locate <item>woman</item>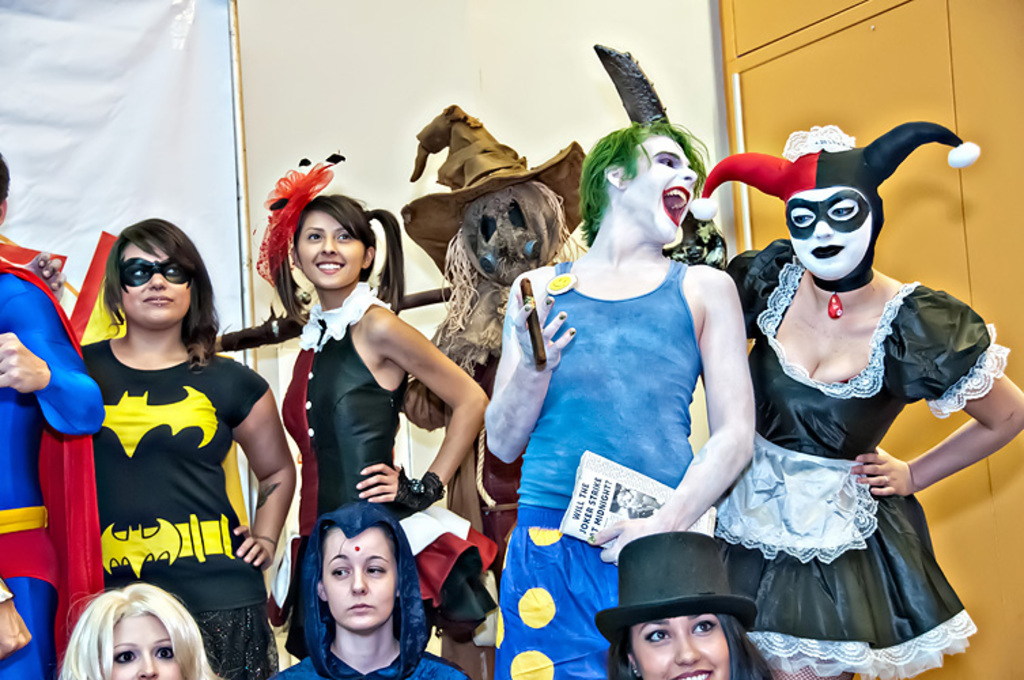
box(82, 214, 296, 679)
